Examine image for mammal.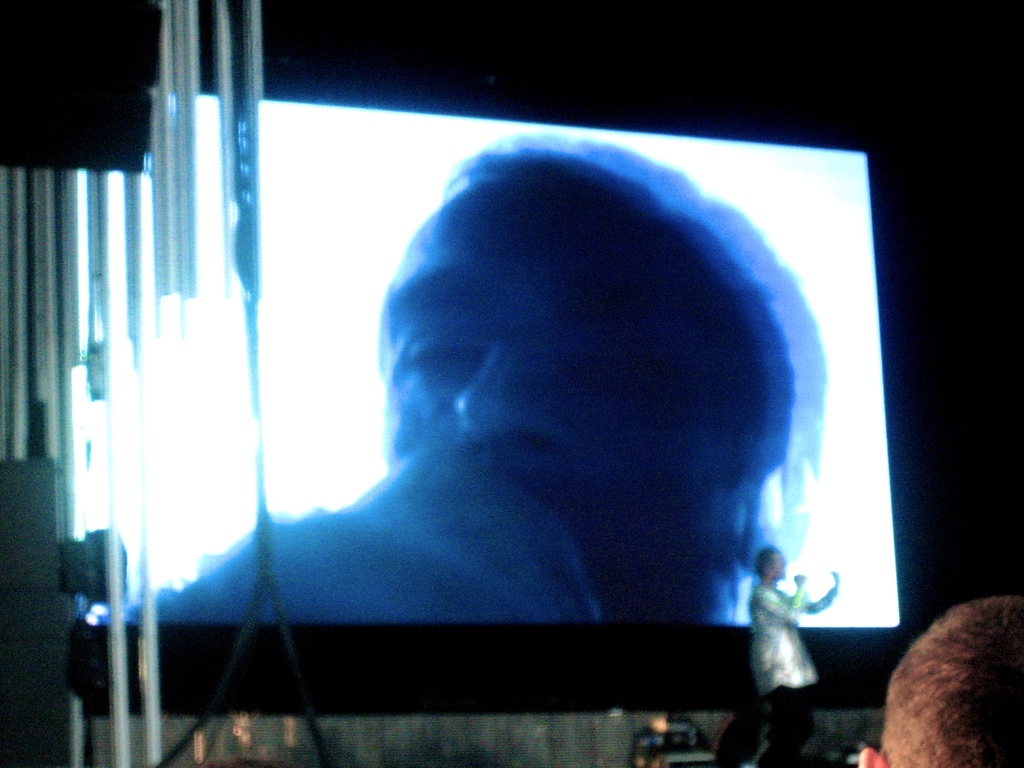
Examination result: 859,593,1023,767.
